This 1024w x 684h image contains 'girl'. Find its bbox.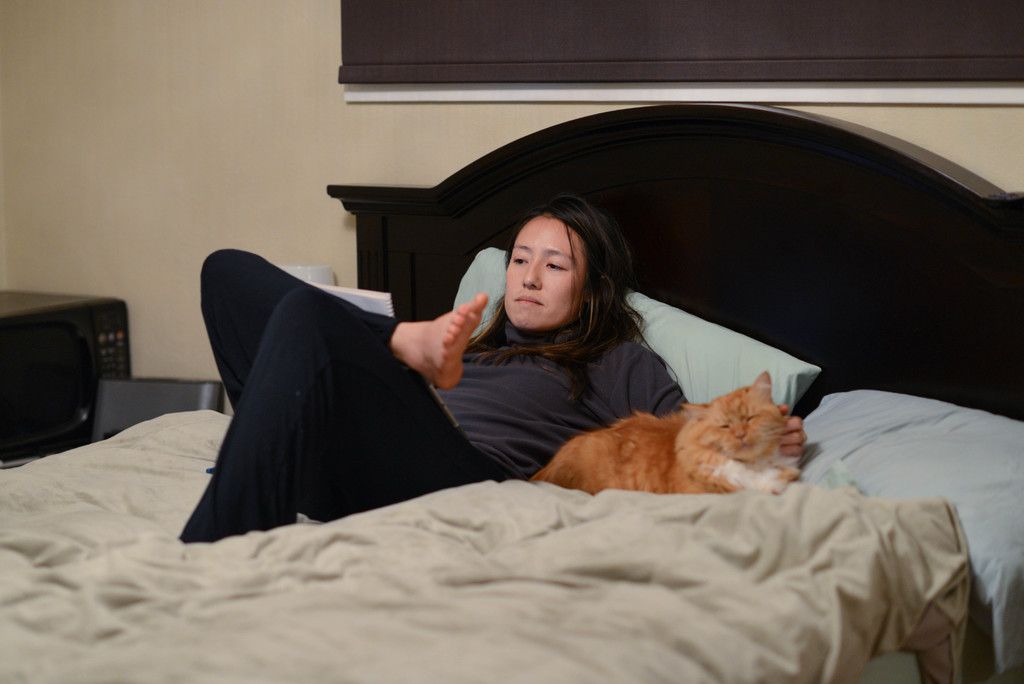
box(182, 193, 690, 544).
